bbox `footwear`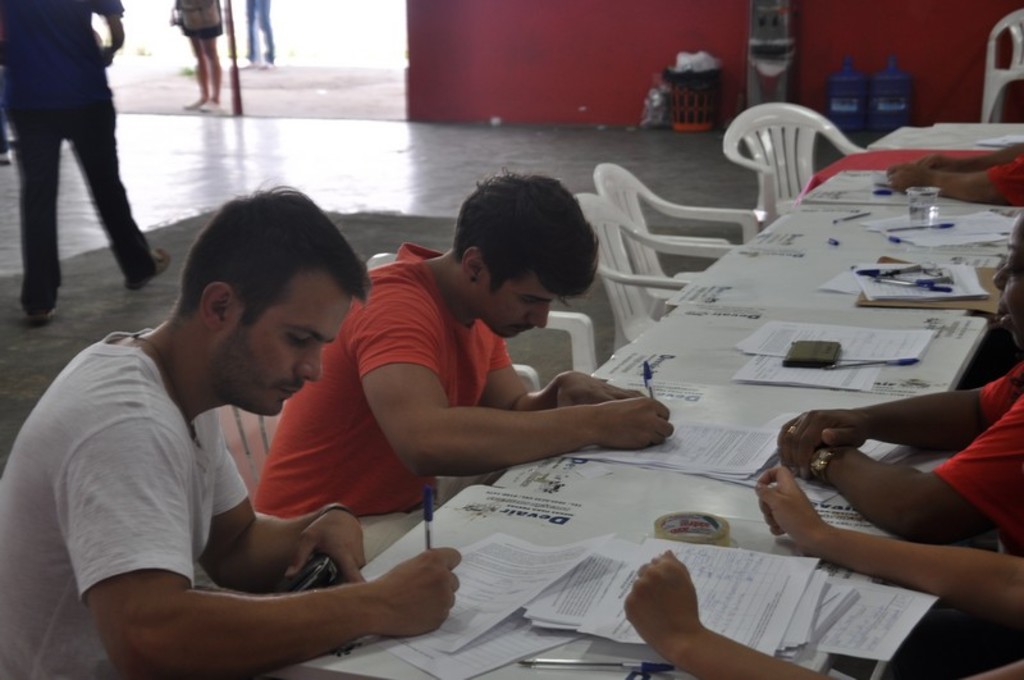
{"left": 198, "top": 100, "right": 220, "bottom": 110}
